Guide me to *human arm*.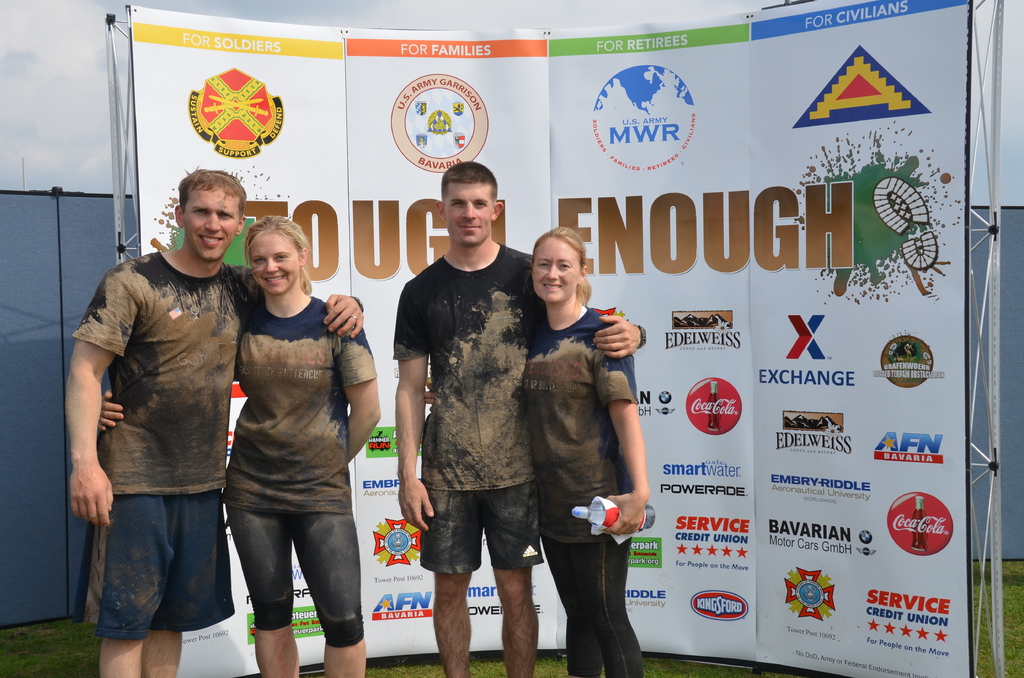
Guidance: (596, 350, 641, 532).
